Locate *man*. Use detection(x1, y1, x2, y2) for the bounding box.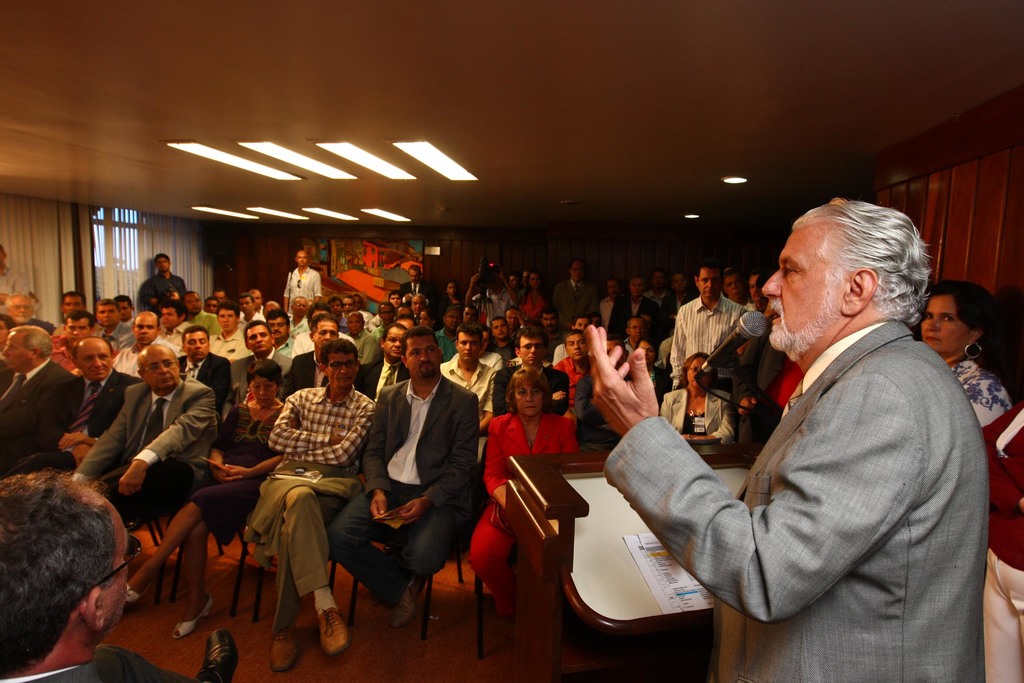
detection(516, 268, 528, 298).
